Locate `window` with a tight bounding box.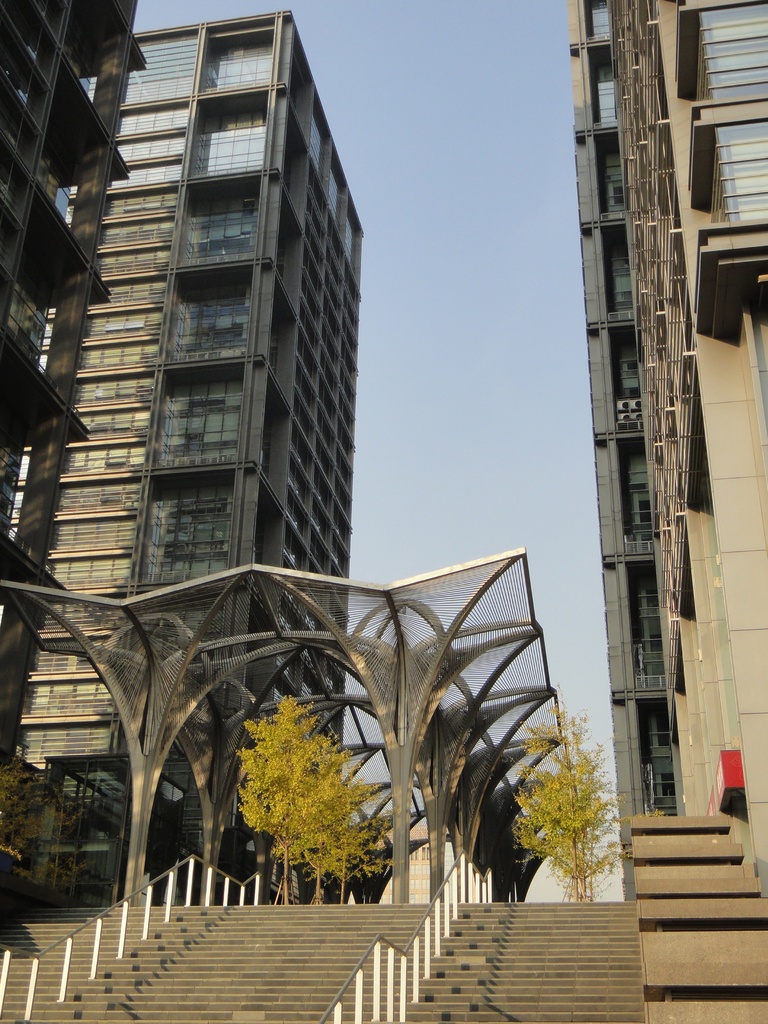
box(202, 102, 275, 175).
